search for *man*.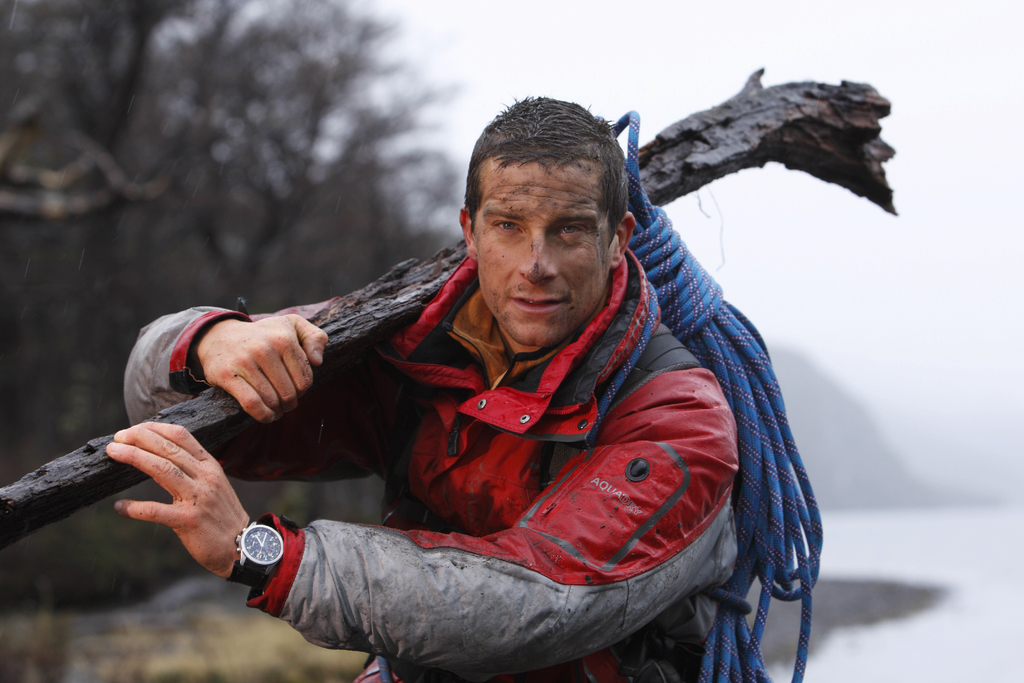
Found at select_region(124, 133, 841, 682).
